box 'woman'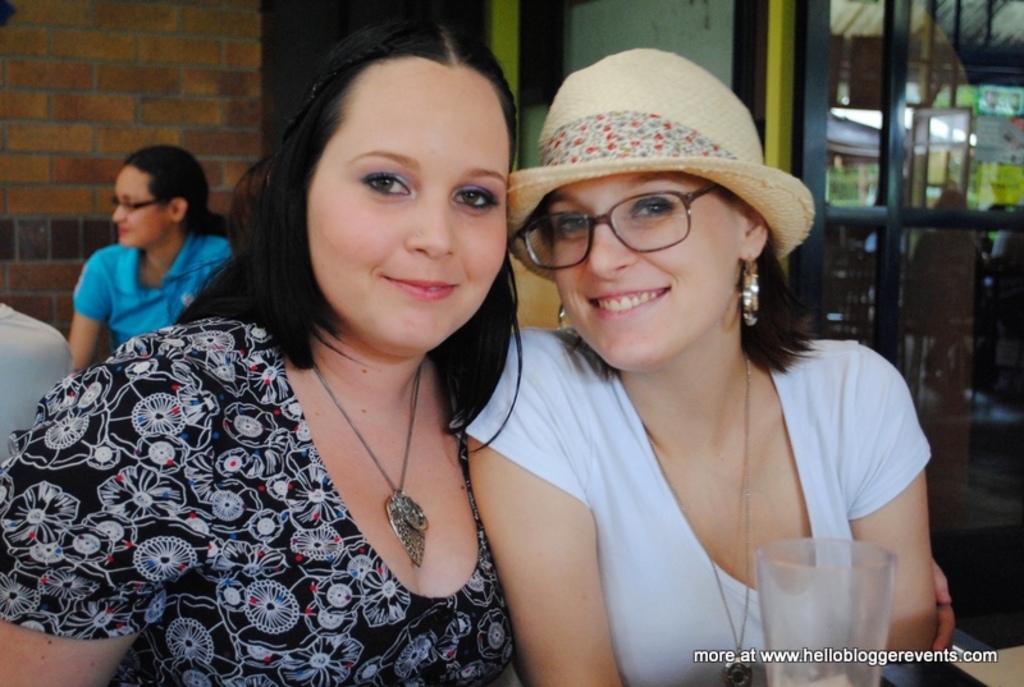
[left=0, top=32, right=520, bottom=686]
